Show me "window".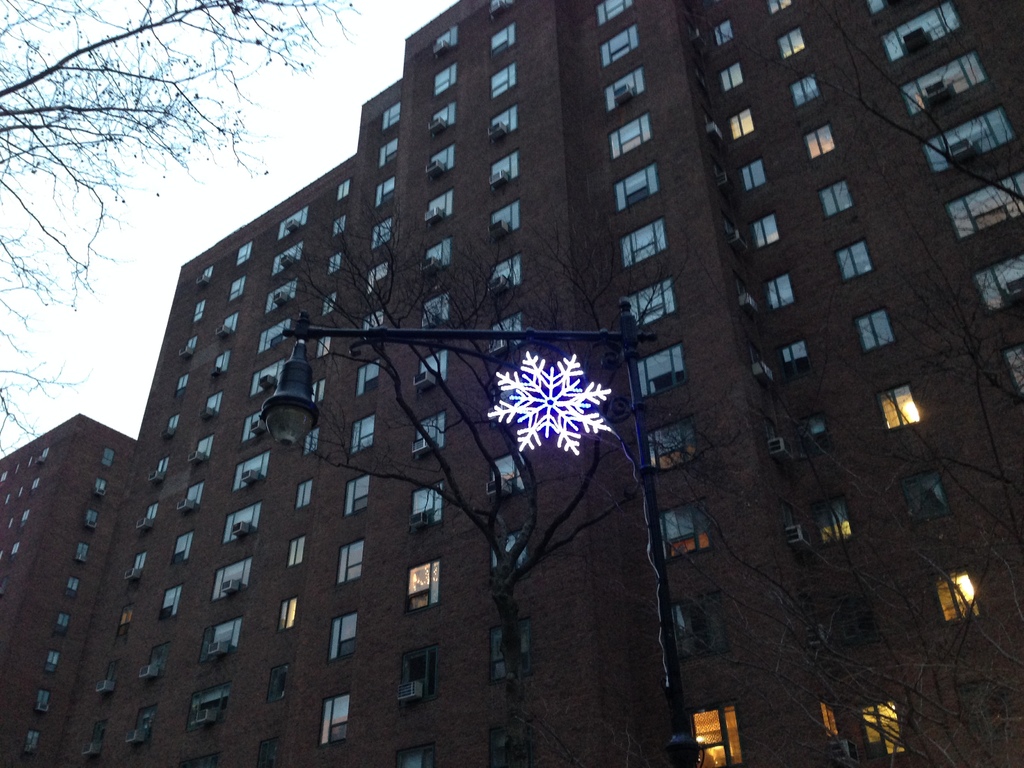
"window" is here: <bbox>899, 466, 941, 532</bbox>.
